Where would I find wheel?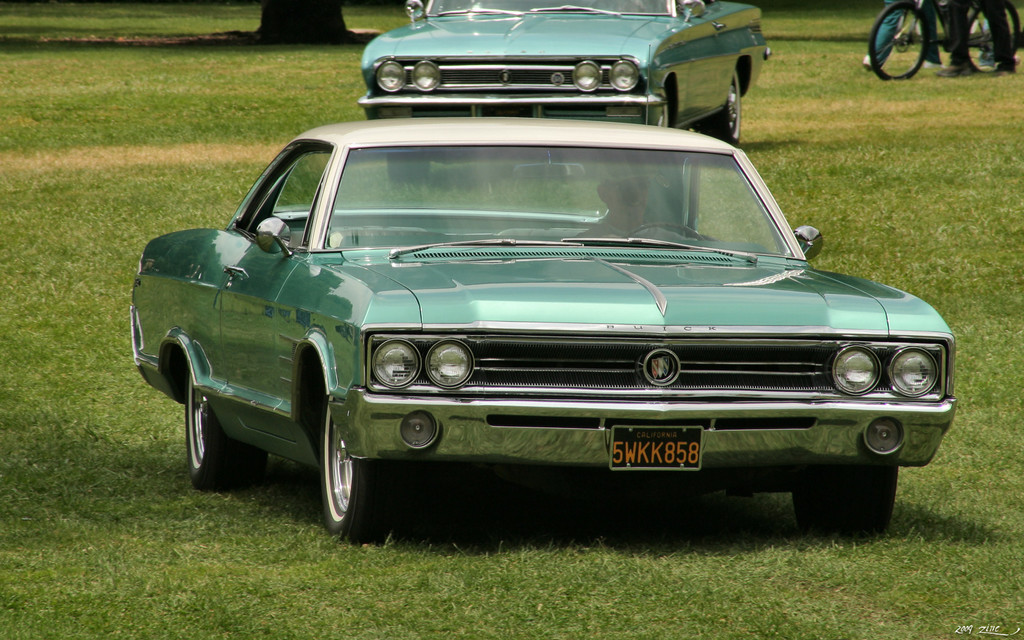
At rect(868, 1, 926, 79).
